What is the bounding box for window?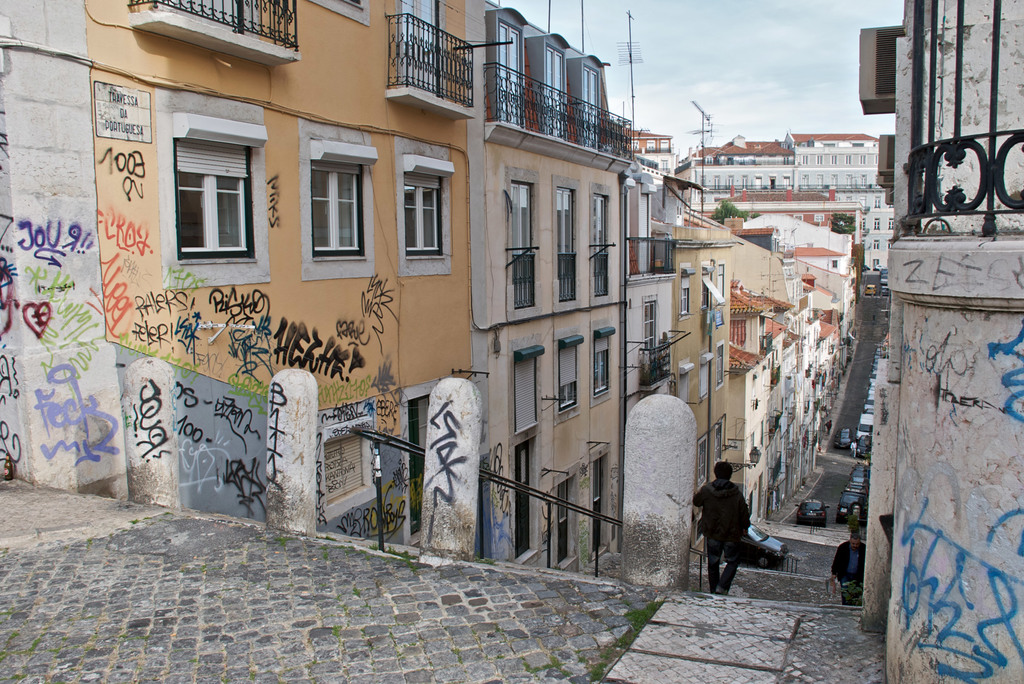
rect(300, 0, 372, 28).
